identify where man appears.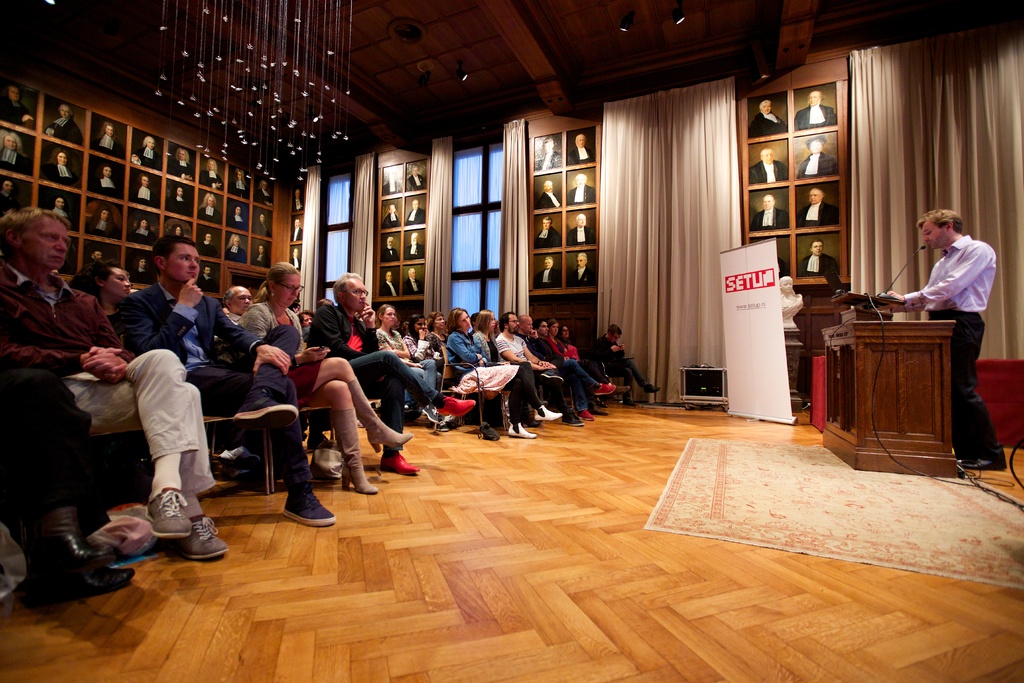
Appears at detection(531, 214, 563, 248).
